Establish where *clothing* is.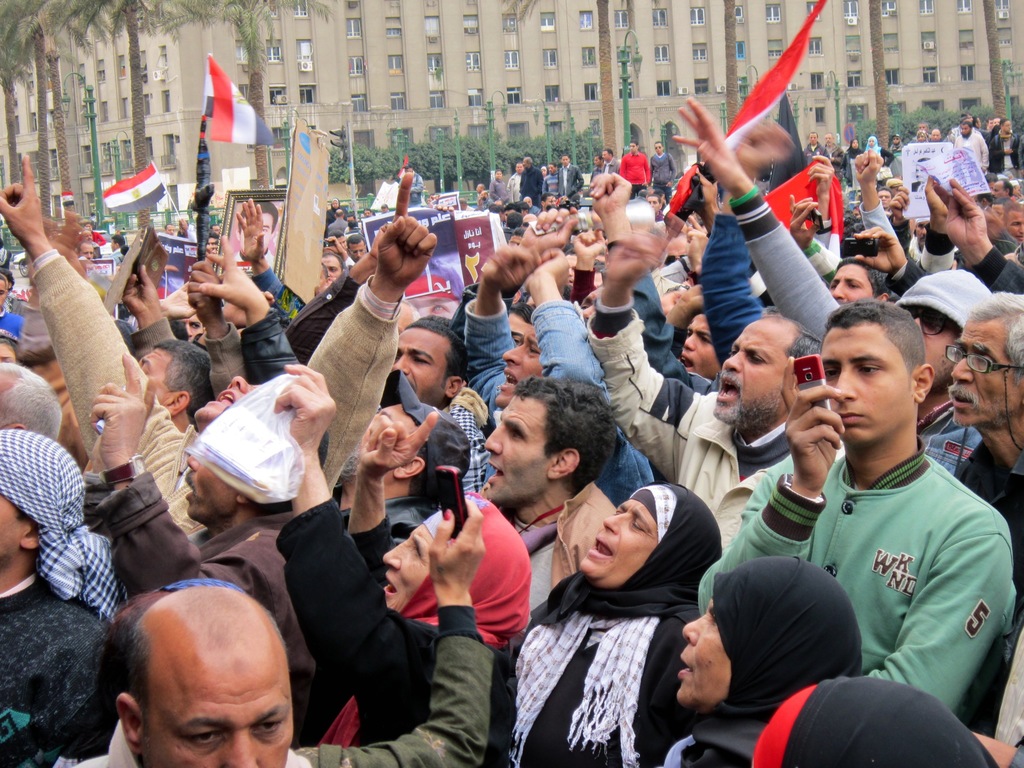
Established at crop(541, 172, 563, 200).
